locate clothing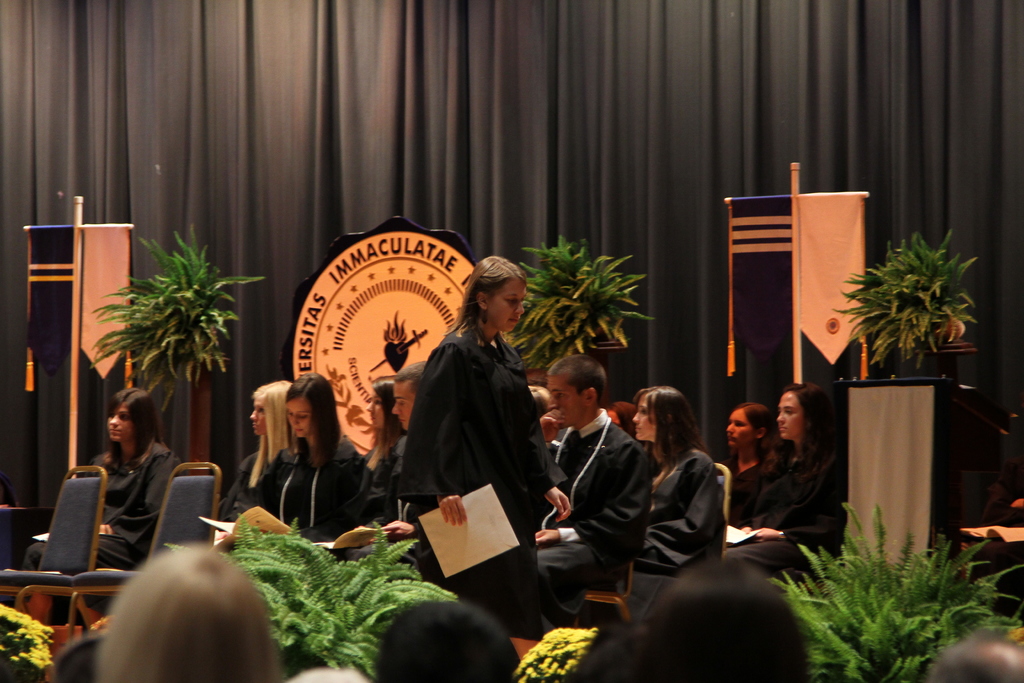
(94,545,312,682)
